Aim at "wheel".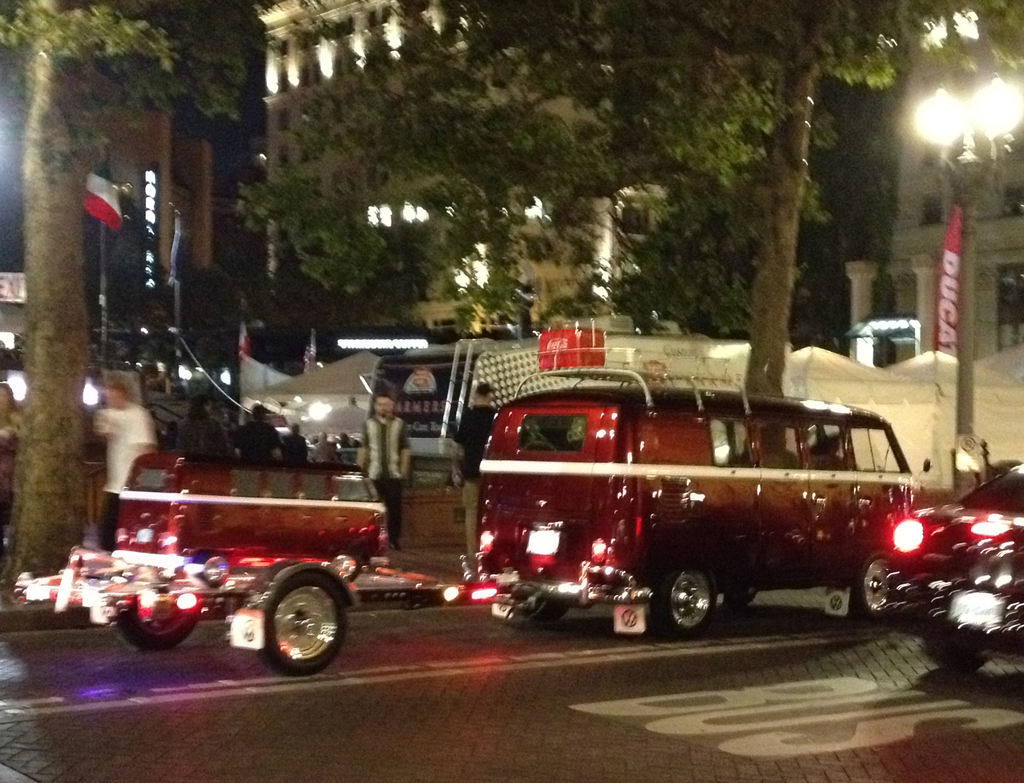
Aimed at BBox(256, 574, 350, 677).
